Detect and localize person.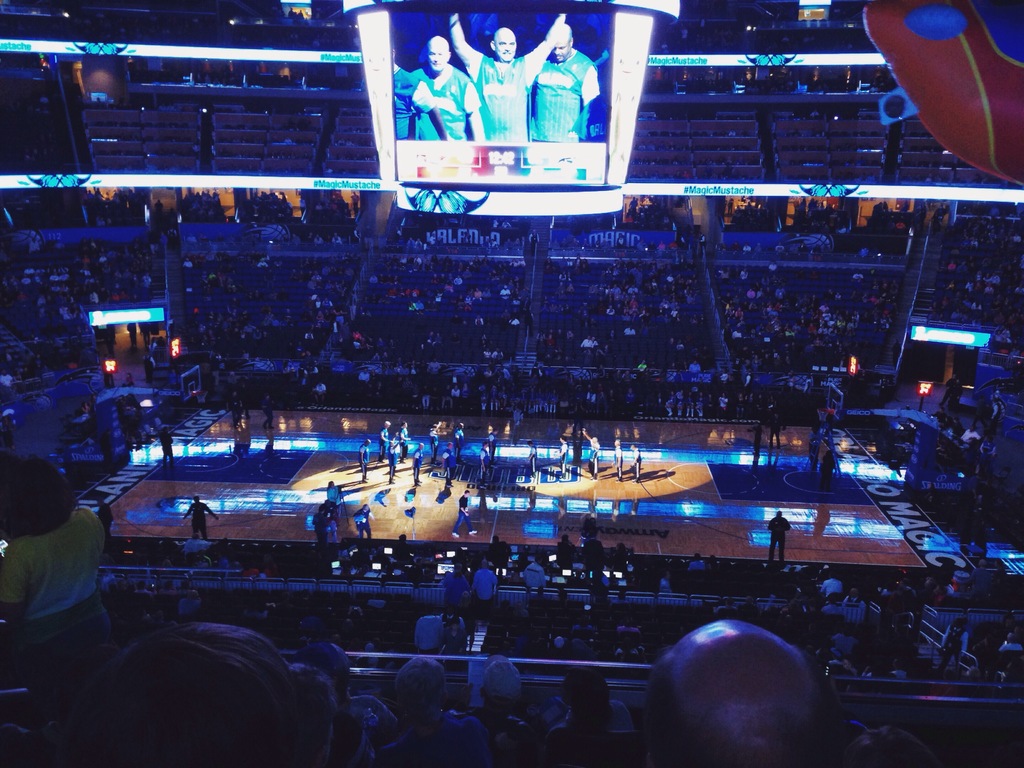
Localized at box=[718, 266, 730, 280].
